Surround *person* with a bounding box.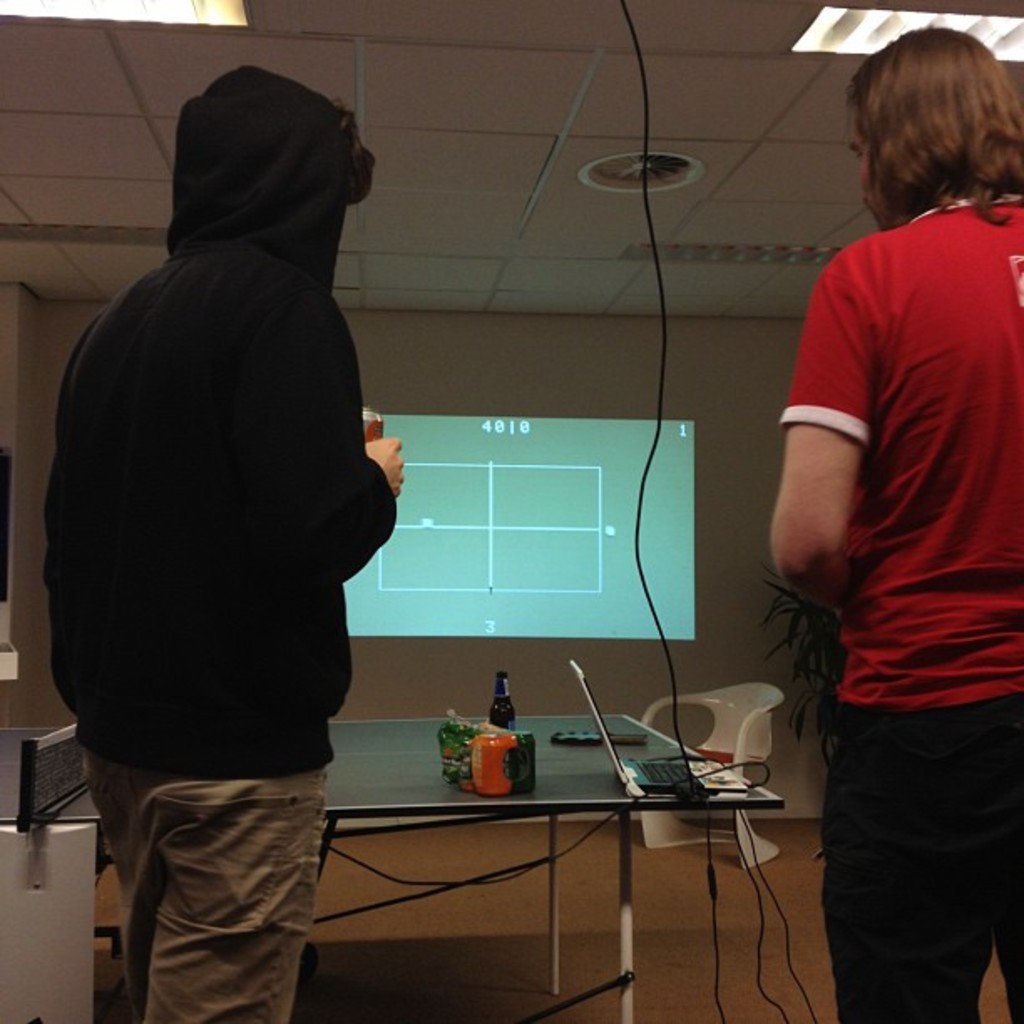
(756,0,1016,1023).
